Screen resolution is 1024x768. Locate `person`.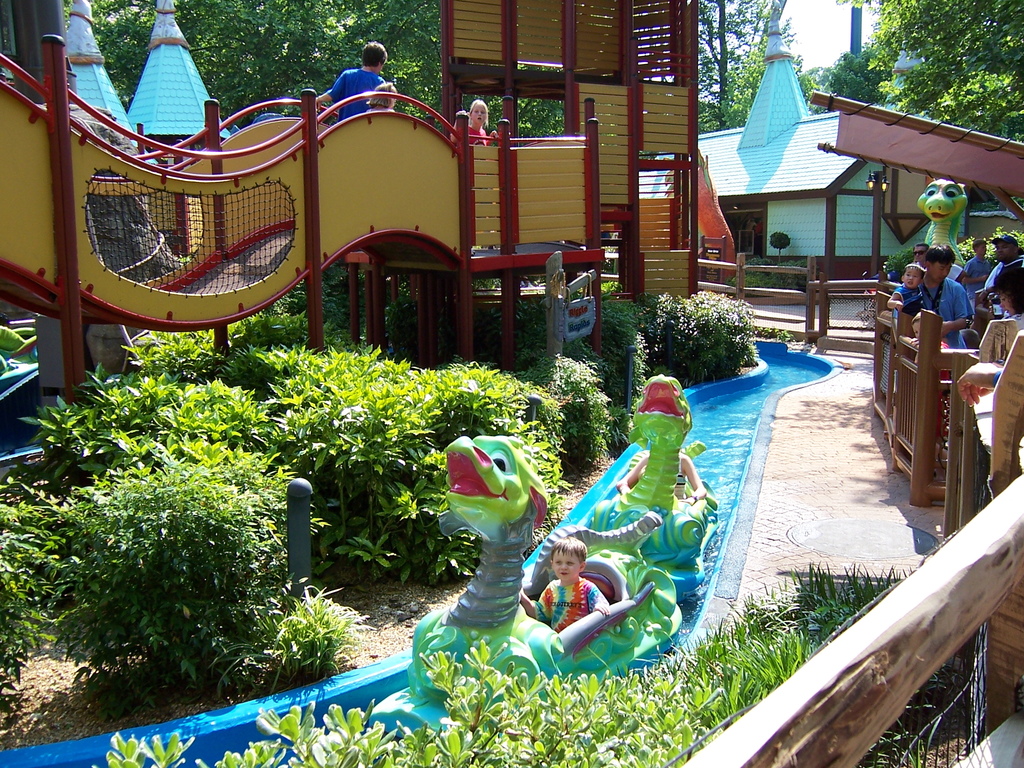
box(911, 304, 948, 435).
